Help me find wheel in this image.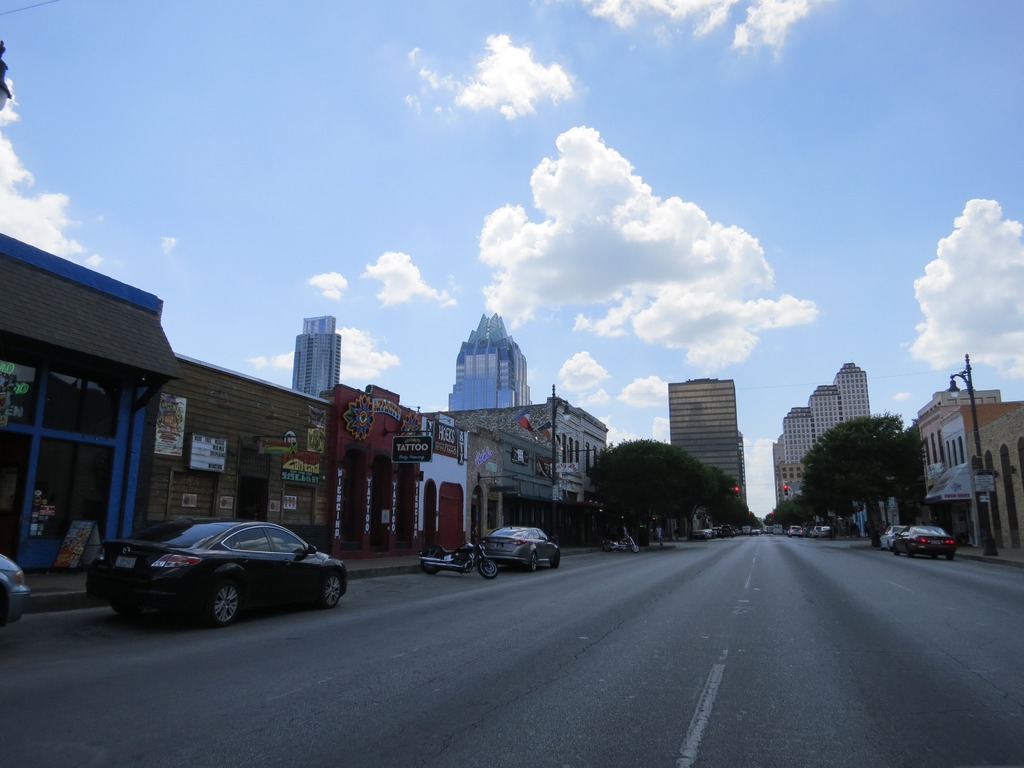
Found it: 479,558,496,578.
